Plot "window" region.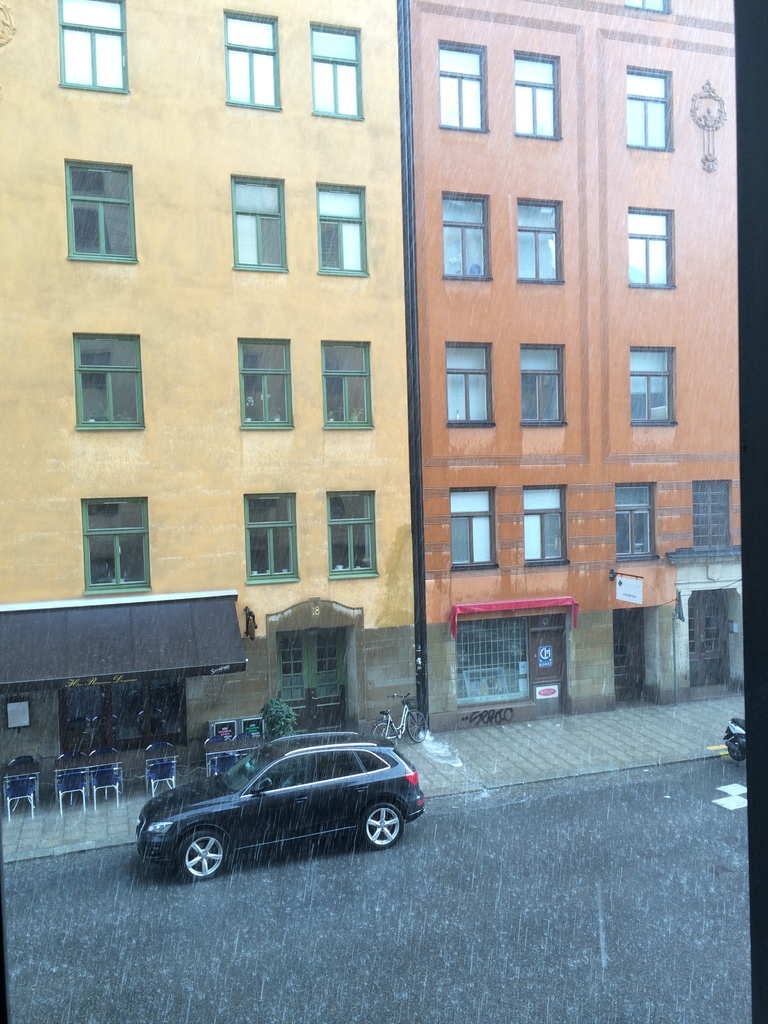
Plotted at {"x1": 630, "y1": 71, "x2": 672, "y2": 155}.
